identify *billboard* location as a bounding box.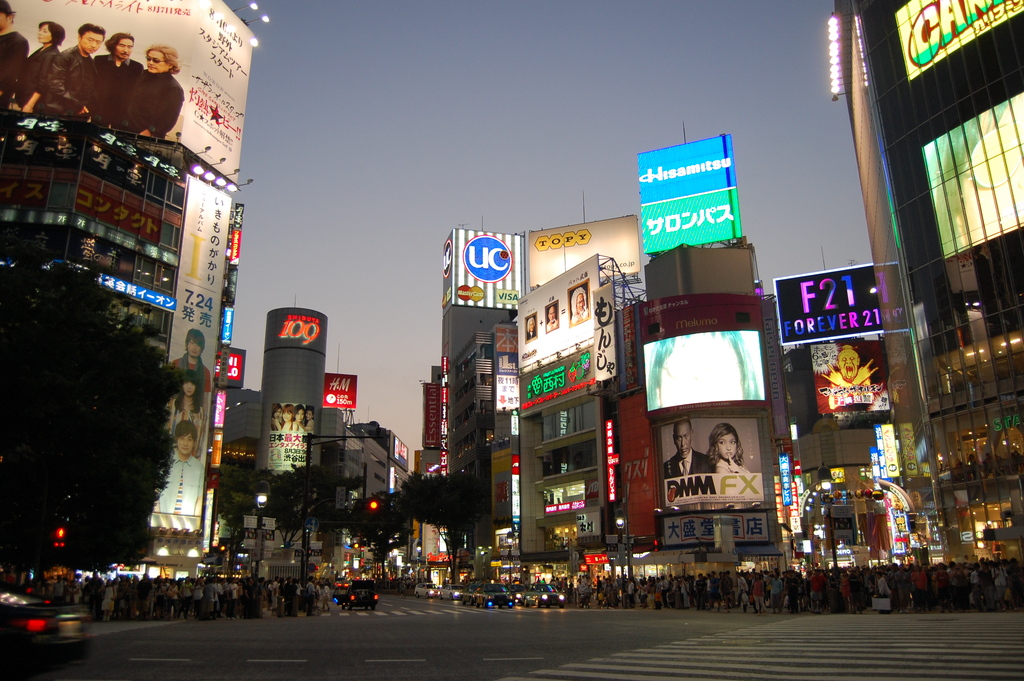
Rect(262, 402, 312, 466).
